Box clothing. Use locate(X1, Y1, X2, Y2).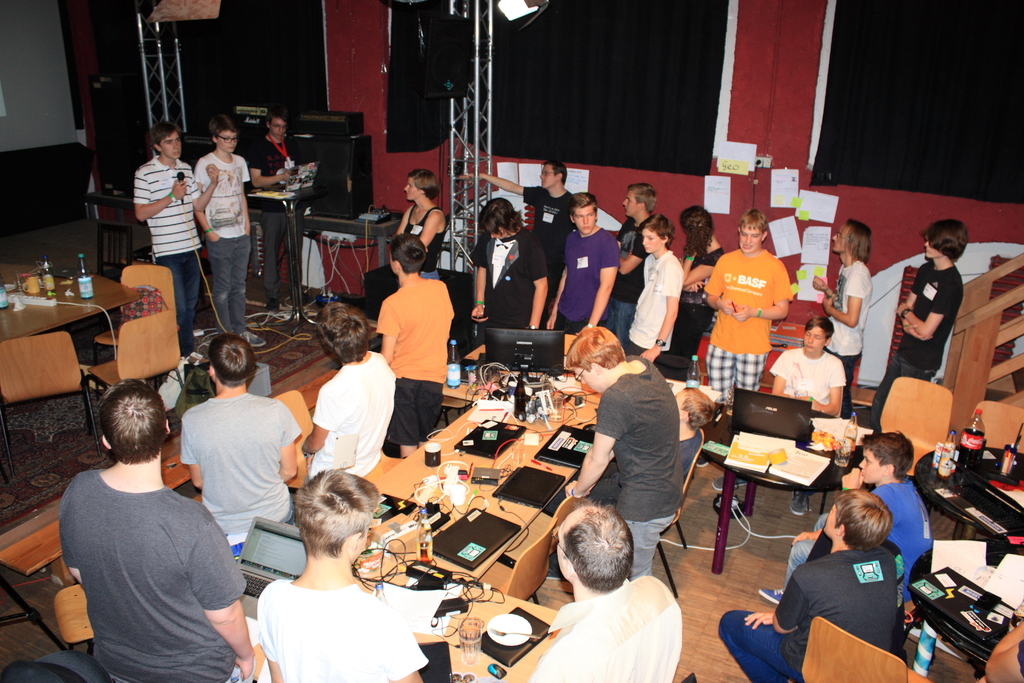
locate(469, 230, 550, 320).
